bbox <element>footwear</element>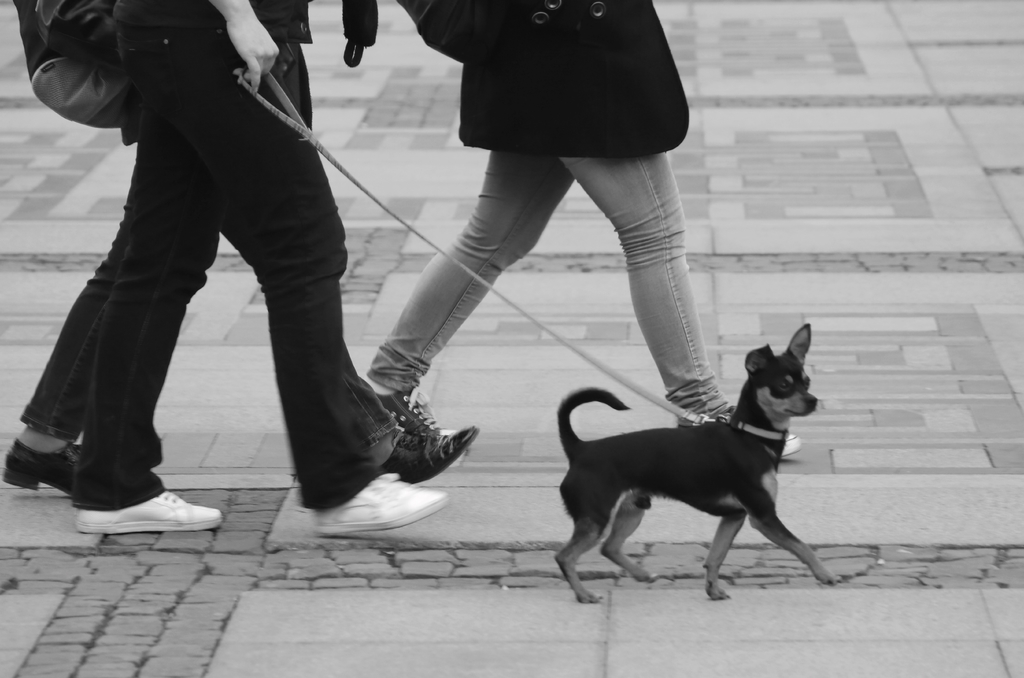
(x1=387, y1=426, x2=482, y2=479)
